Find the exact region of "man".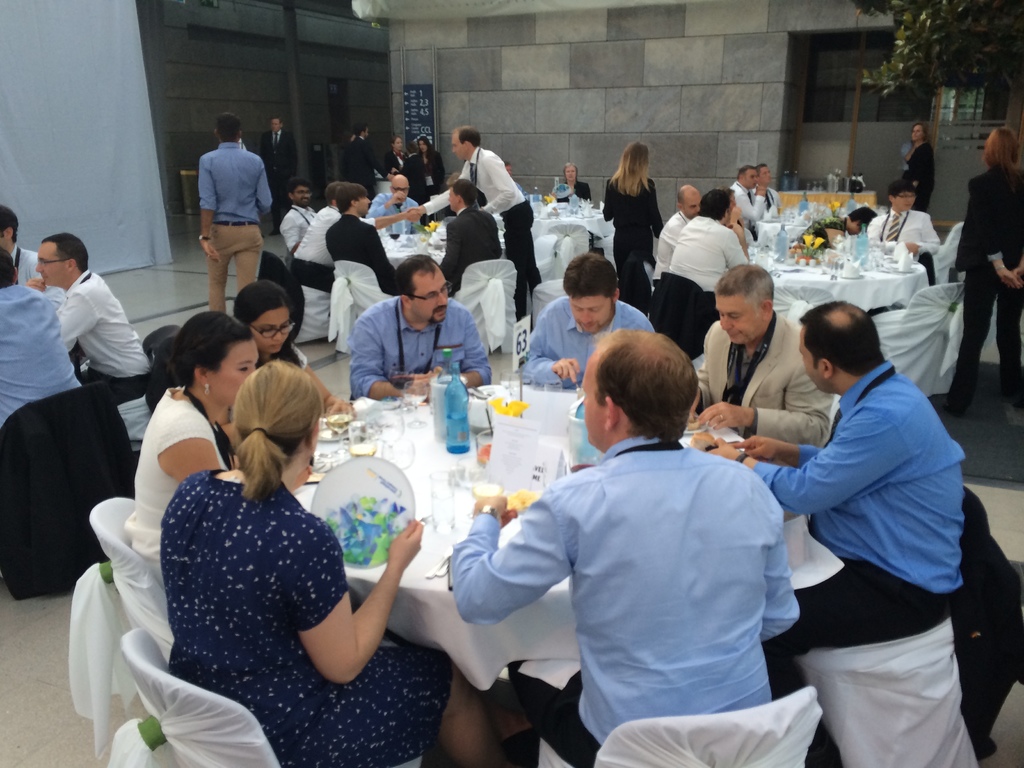
Exact region: [280,179,317,253].
